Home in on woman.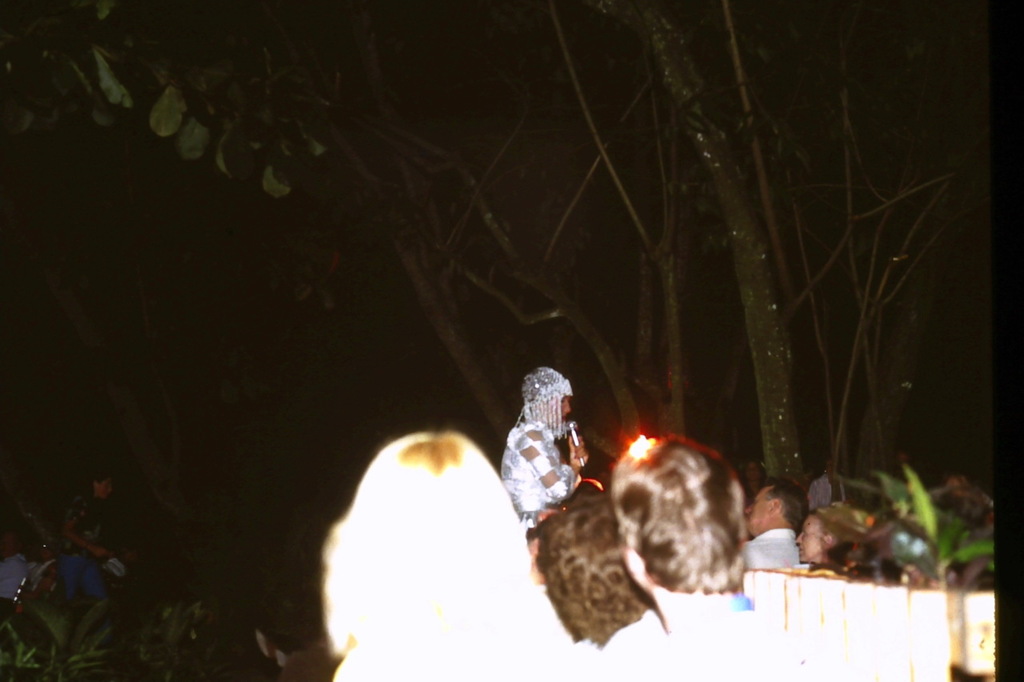
Homed in at locate(795, 505, 855, 576).
